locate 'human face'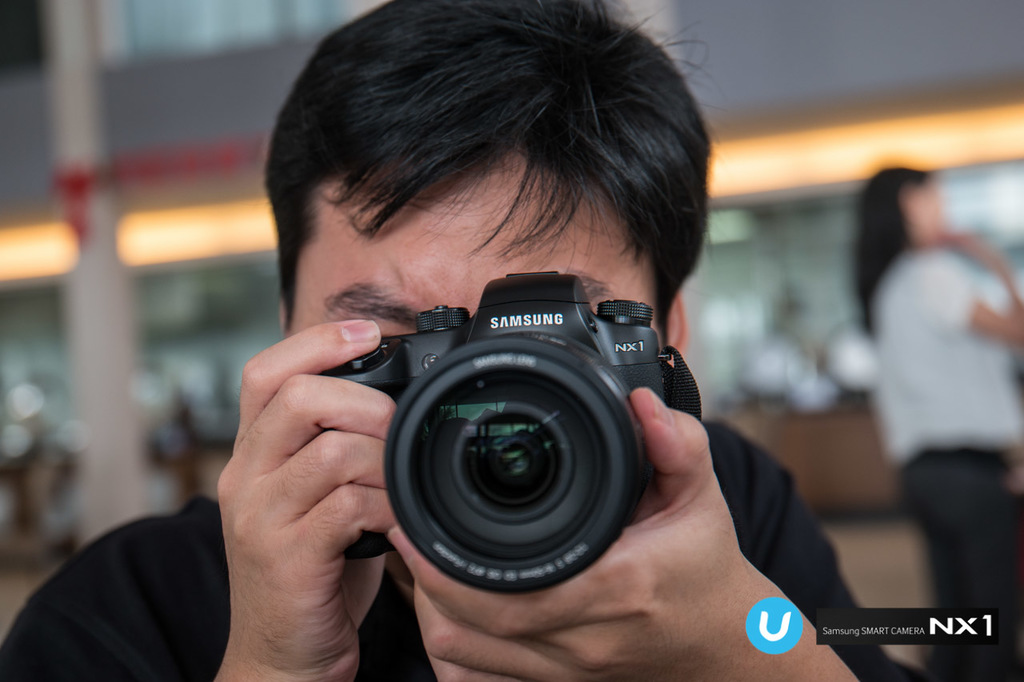
281 140 667 345
